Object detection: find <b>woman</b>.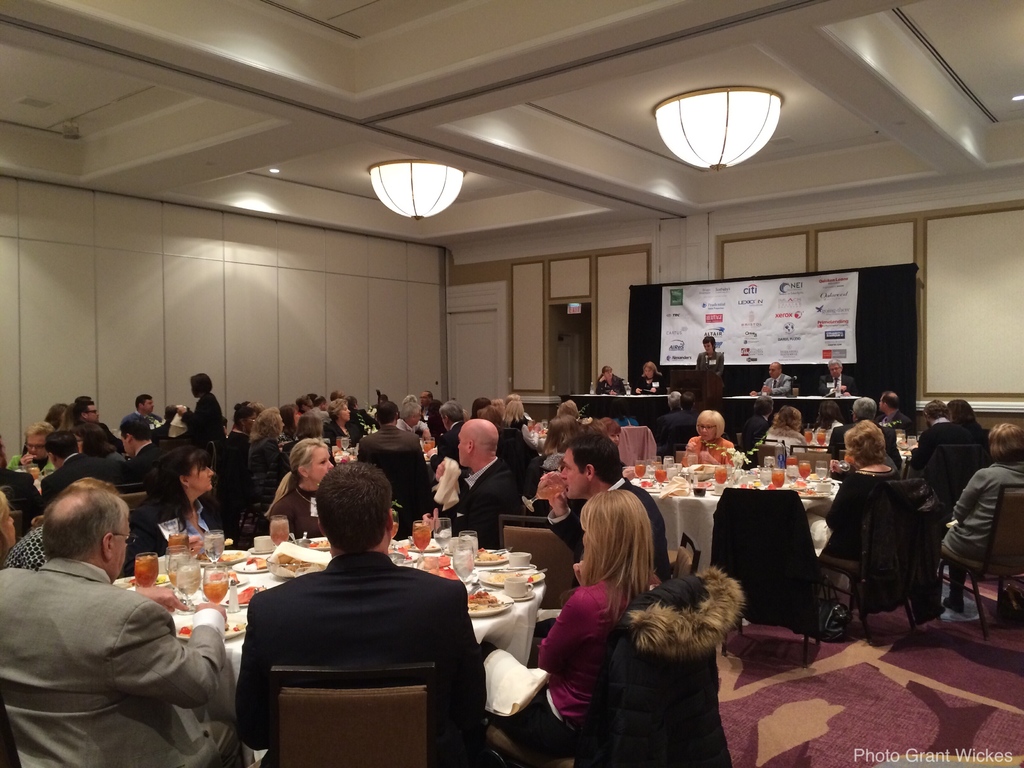
BBox(44, 402, 65, 426).
